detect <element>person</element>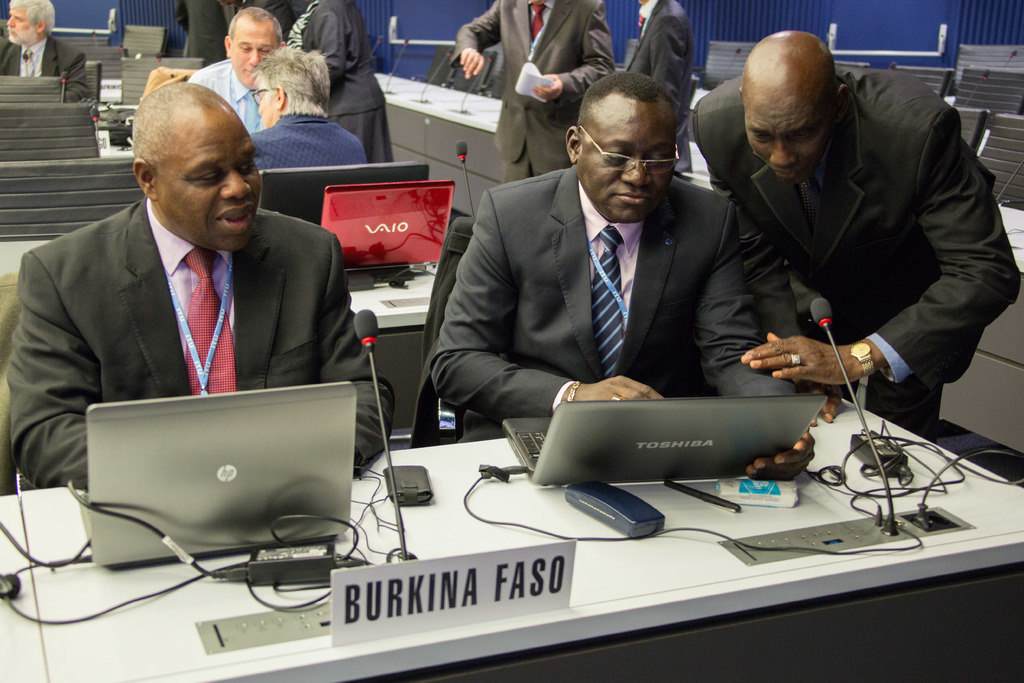
[left=248, top=44, right=370, bottom=173]
